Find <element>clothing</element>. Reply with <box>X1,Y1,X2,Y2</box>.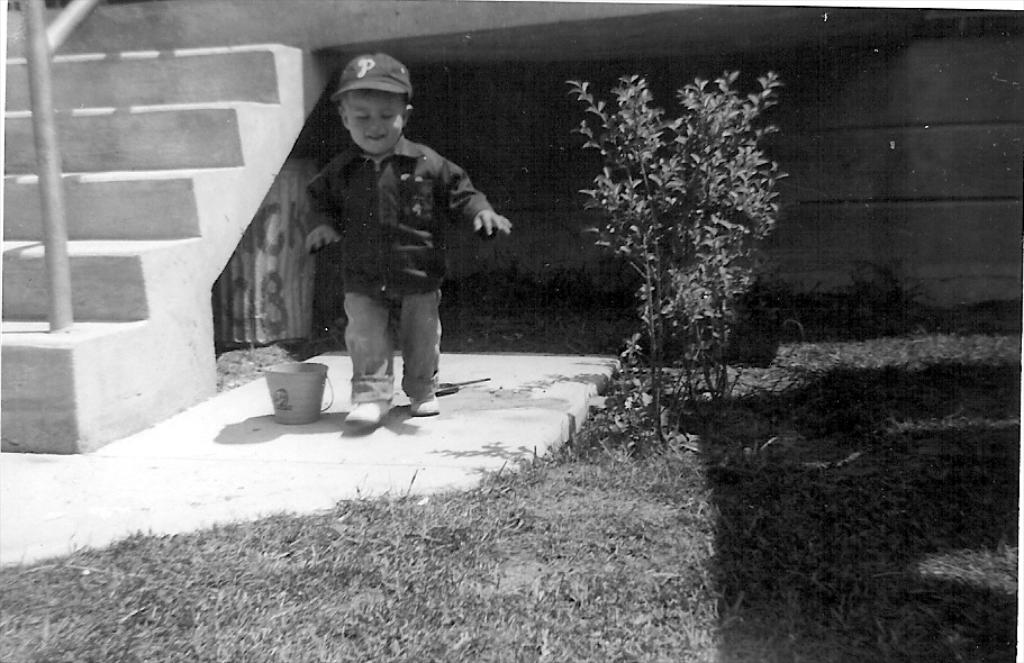
<box>305,136,492,400</box>.
